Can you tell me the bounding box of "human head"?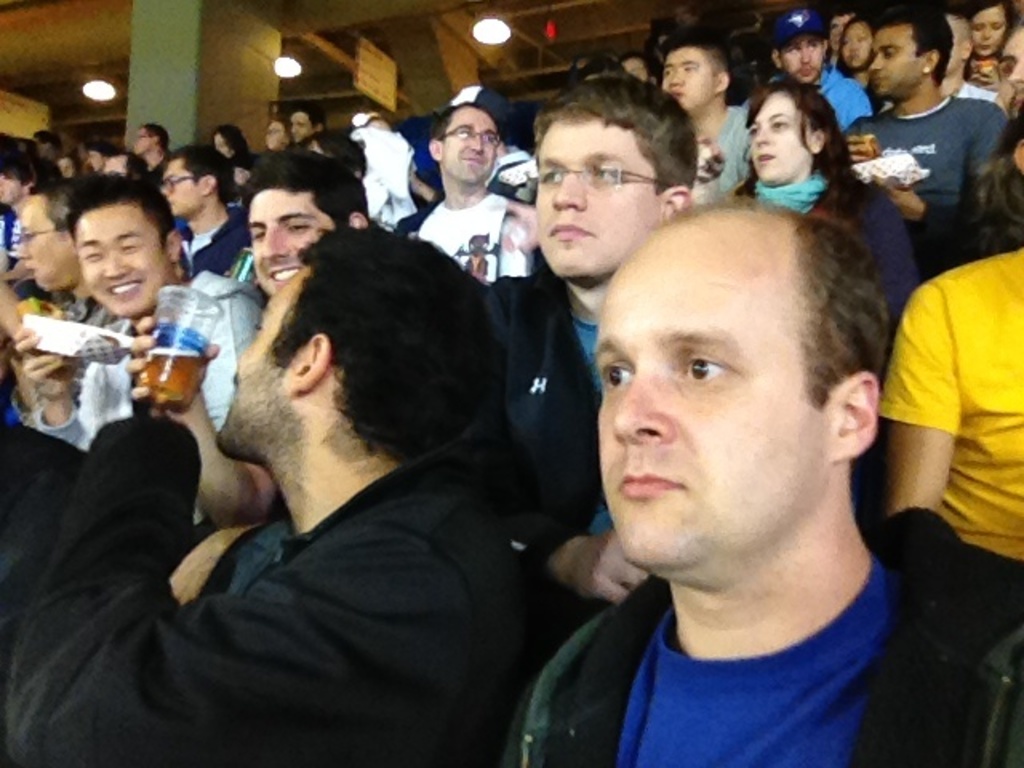
<bbox>131, 120, 165, 162</bbox>.
